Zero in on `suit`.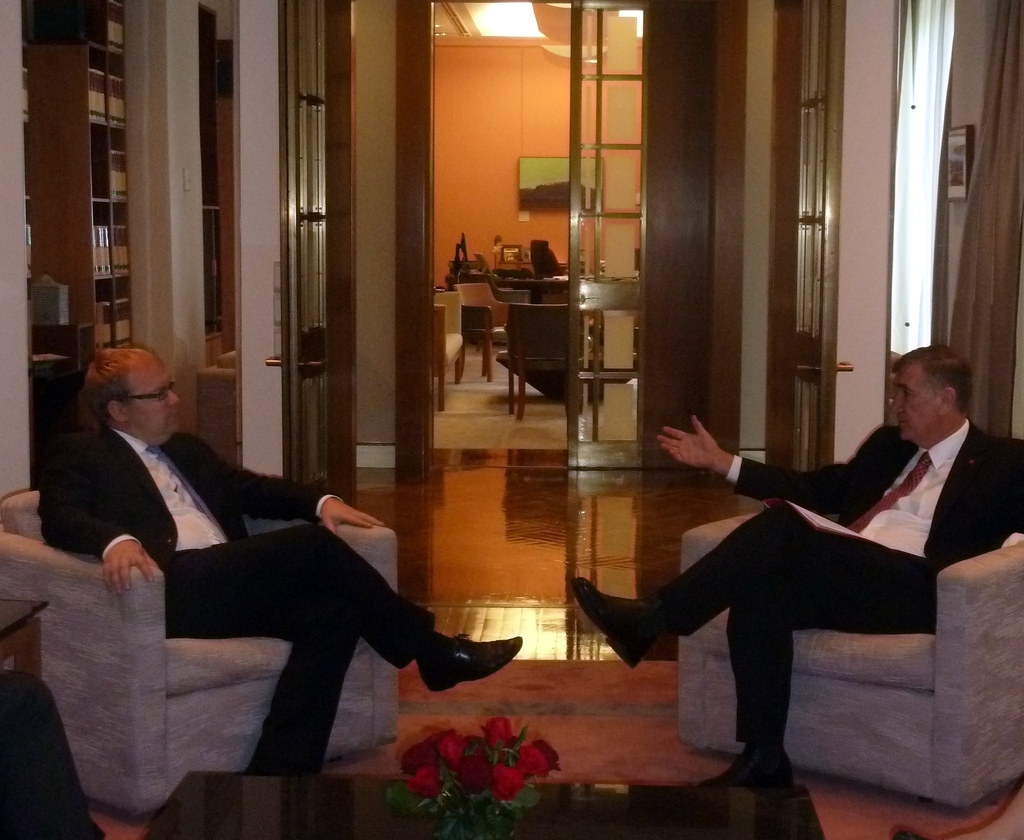
Zeroed in: {"x1": 53, "y1": 426, "x2": 438, "y2": 783}.
